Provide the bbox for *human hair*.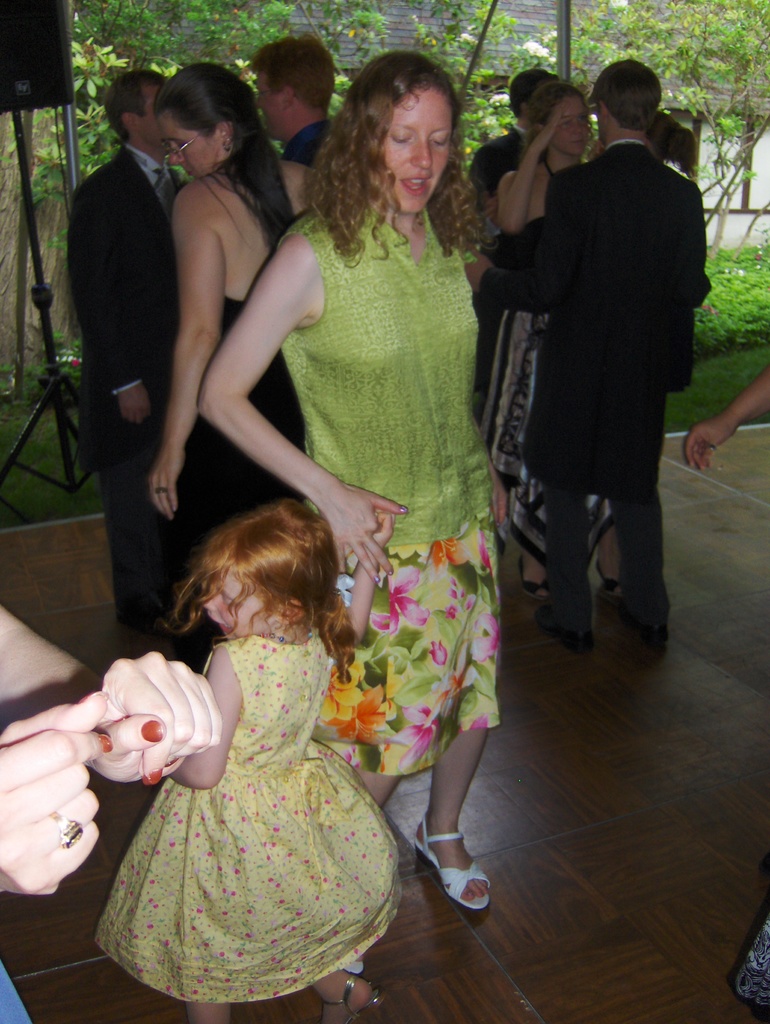
{"left": 293, "top": 52, "right": 488, "bottom": 278}.
